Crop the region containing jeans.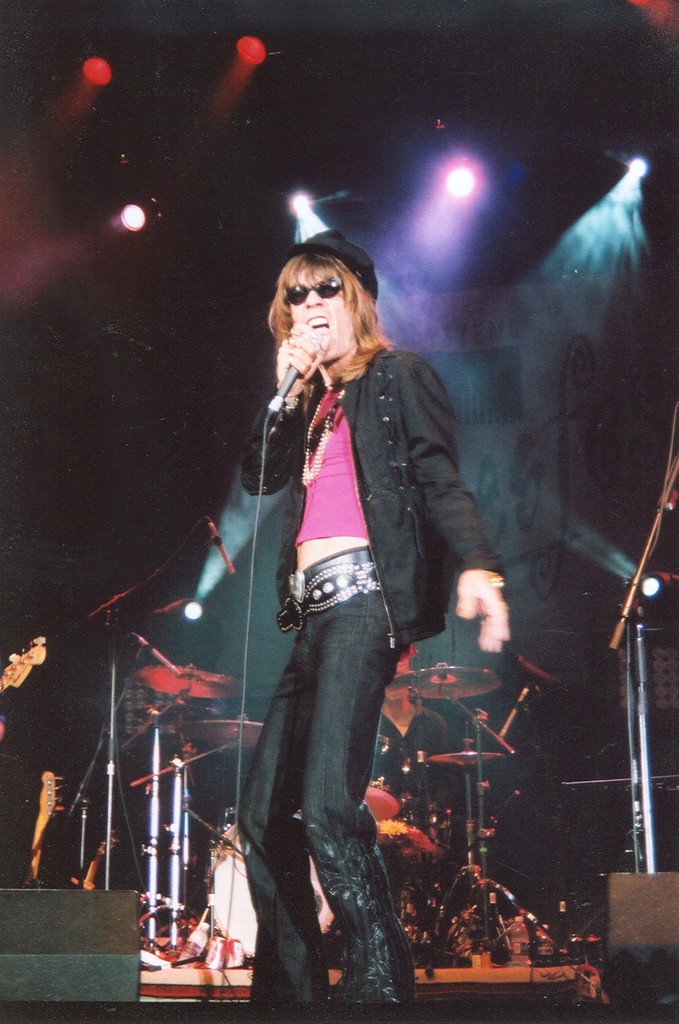
Crop region: x1=217 y1=568 x2=438 y2=1019.
